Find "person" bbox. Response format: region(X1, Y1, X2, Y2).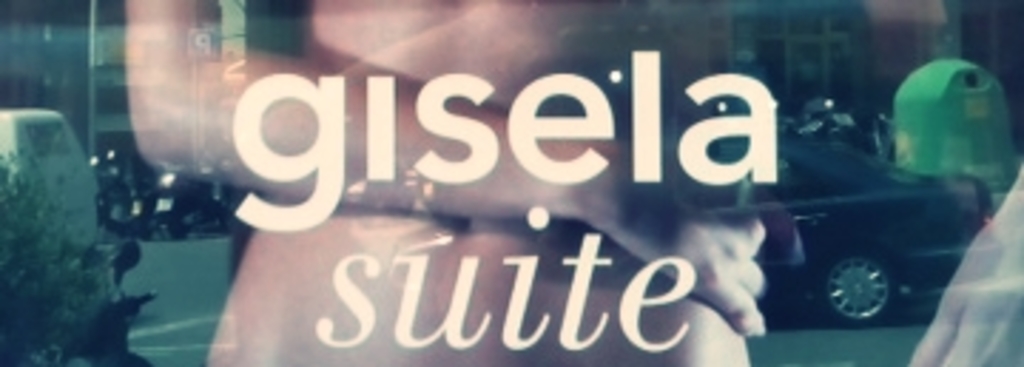
region(122, 0, 765, 364).
